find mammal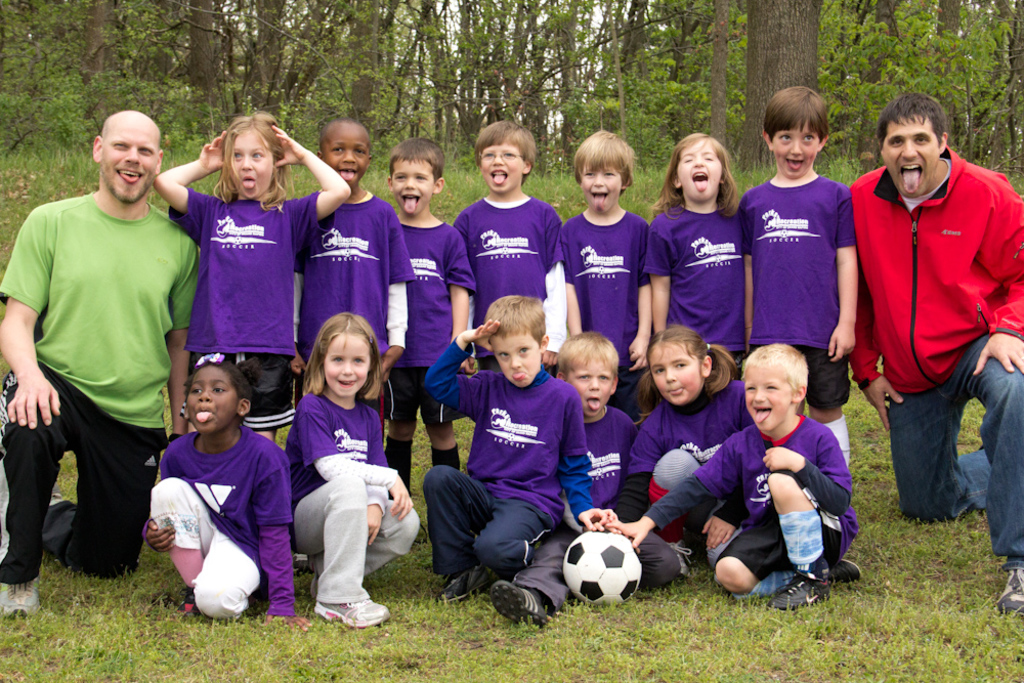
{"x1": 617, "y1": 345, "x2": 863, "y2": 617}
